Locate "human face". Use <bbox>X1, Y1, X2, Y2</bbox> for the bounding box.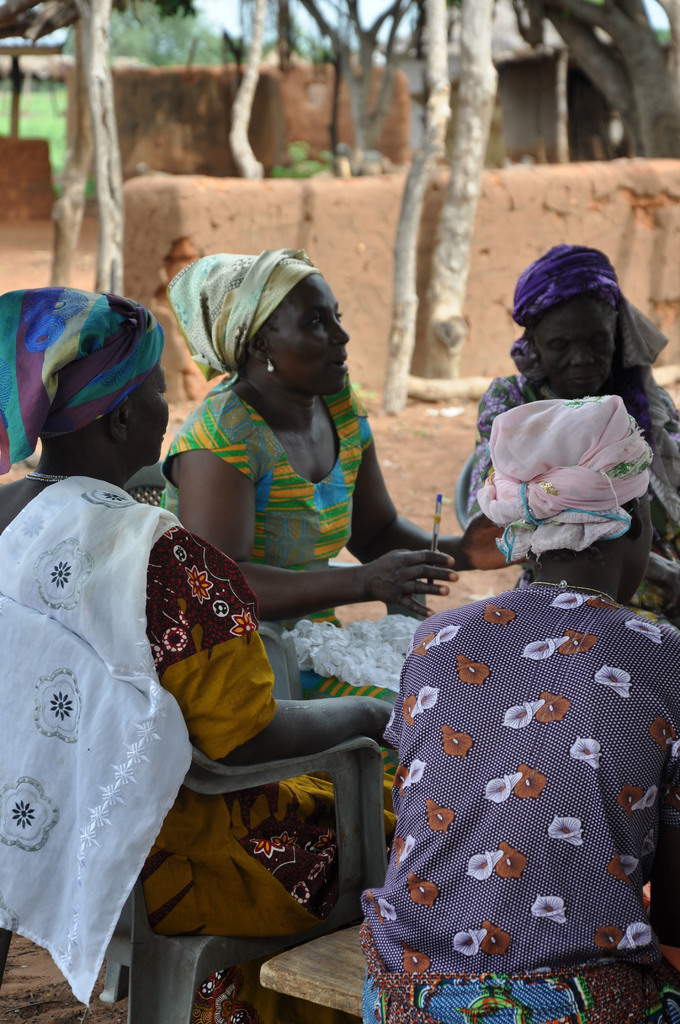
<bbox>261, 269, 354, 398</bbox>.
